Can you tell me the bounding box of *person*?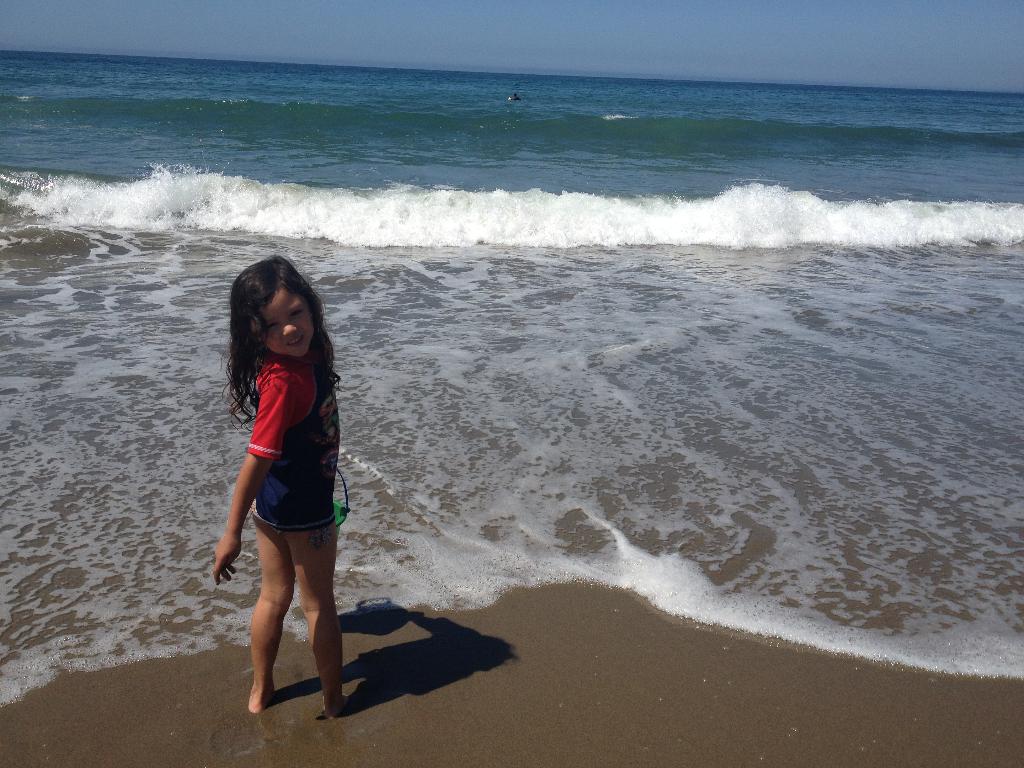
{"x1": 207, "y1": 260, "x2": 356, "y2": 712}.
